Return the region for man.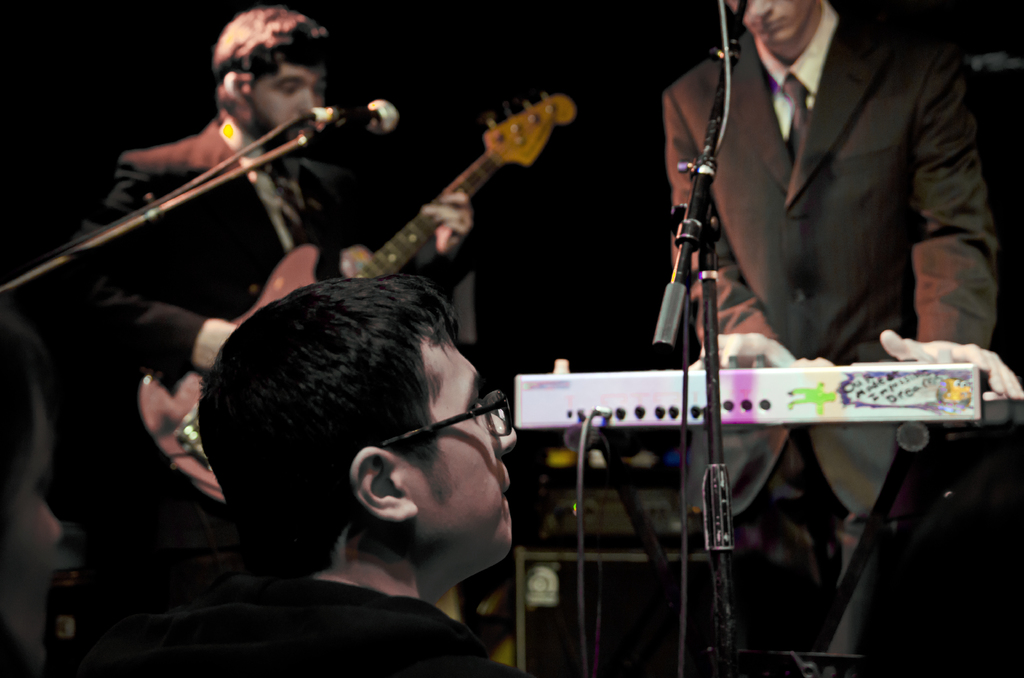
(x1=634, y1=0, x2=999, y2=630).
